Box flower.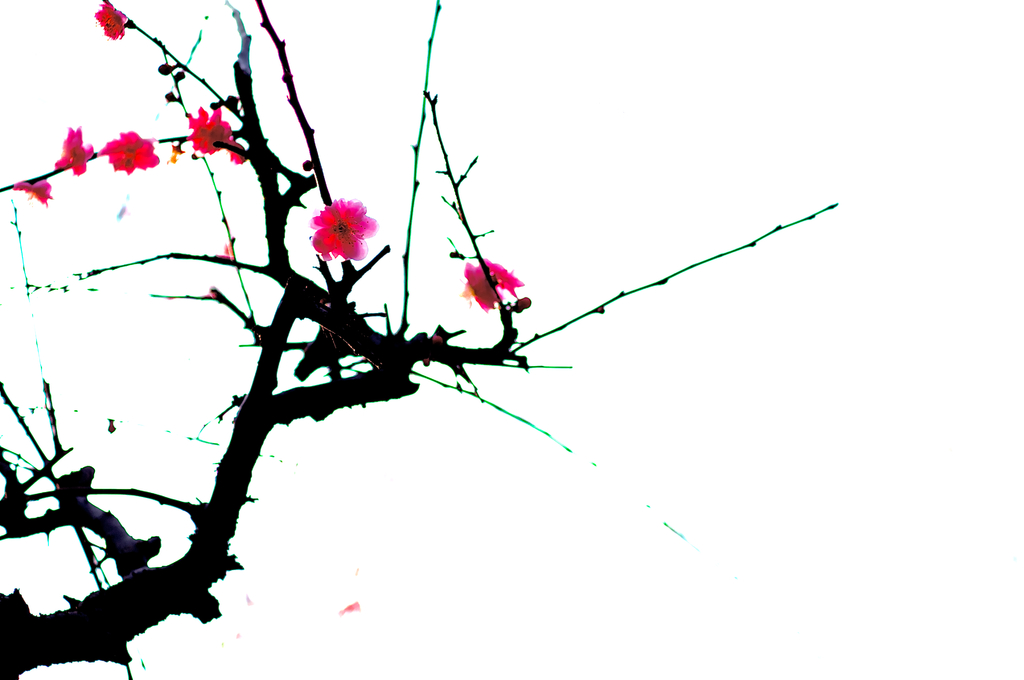
17/183/54/203.
